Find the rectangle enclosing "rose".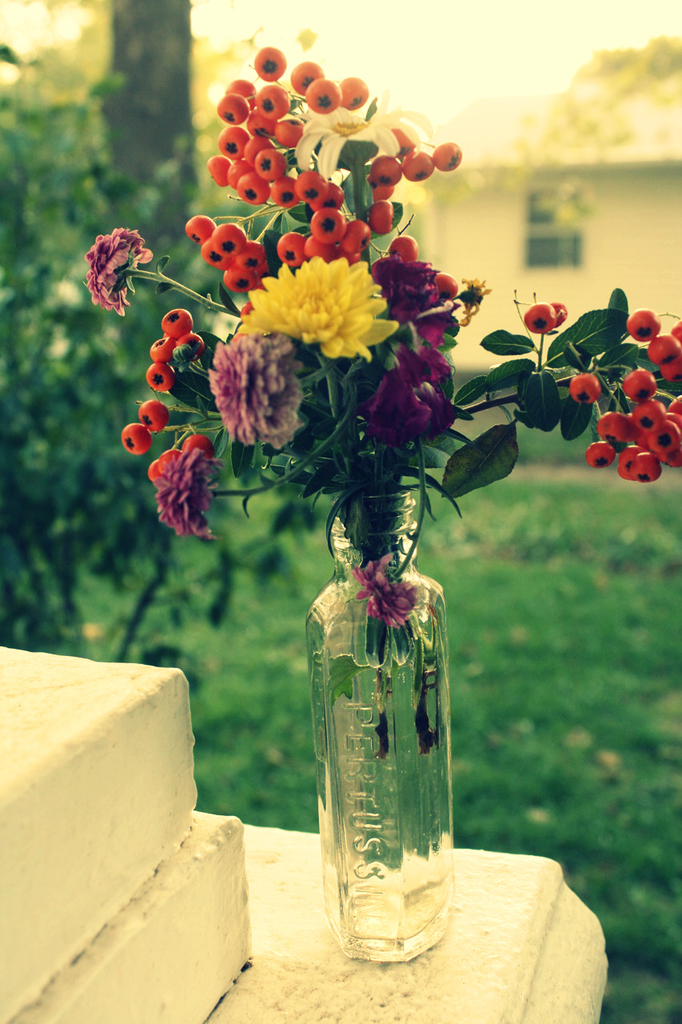
left=81, top=226, right=153, bottom=316.
